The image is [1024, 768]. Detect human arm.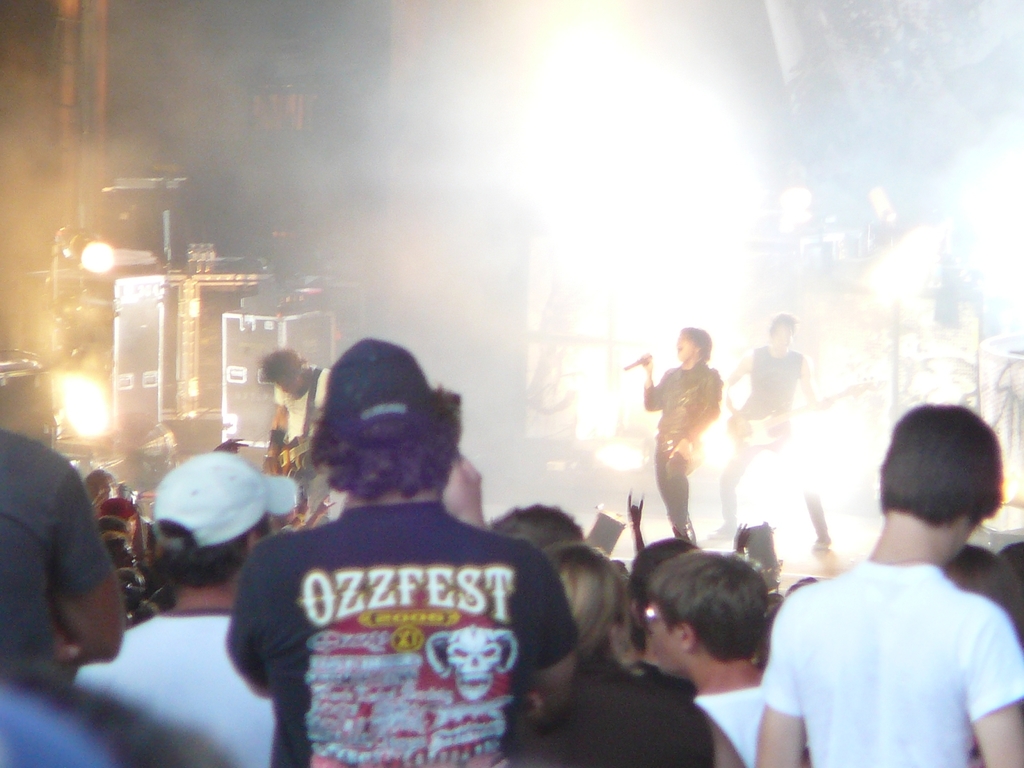
Detection: region(55, 454, 125, 669).
